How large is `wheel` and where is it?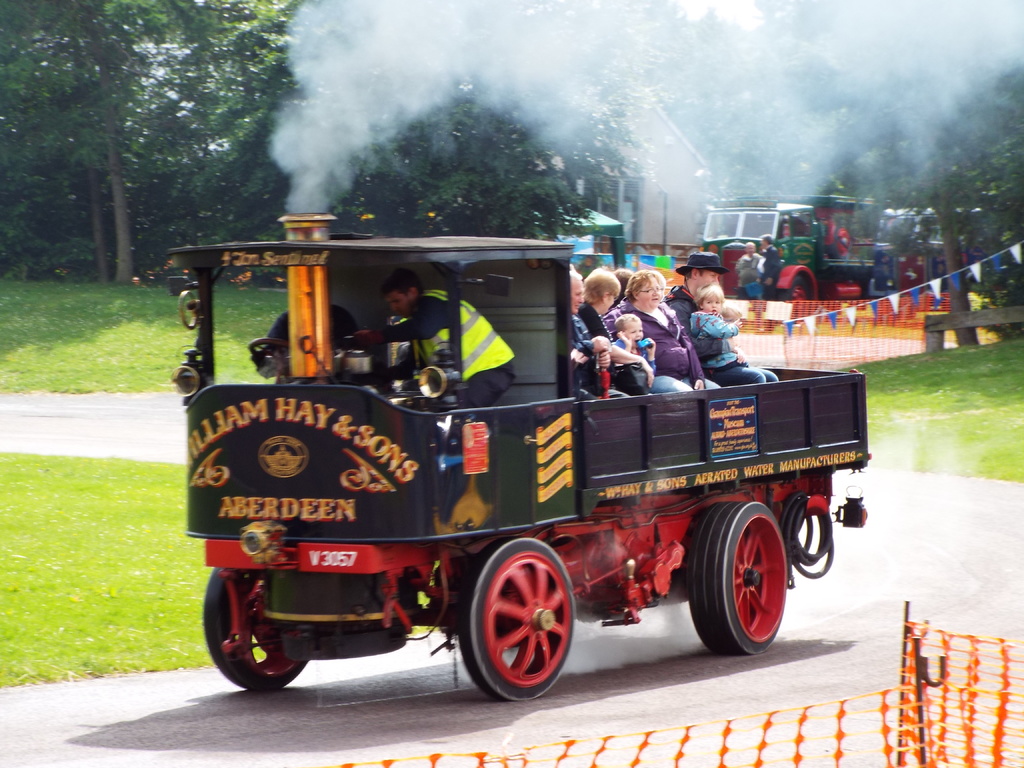
Bounding box: select_region(250, 338, 282, 367).
